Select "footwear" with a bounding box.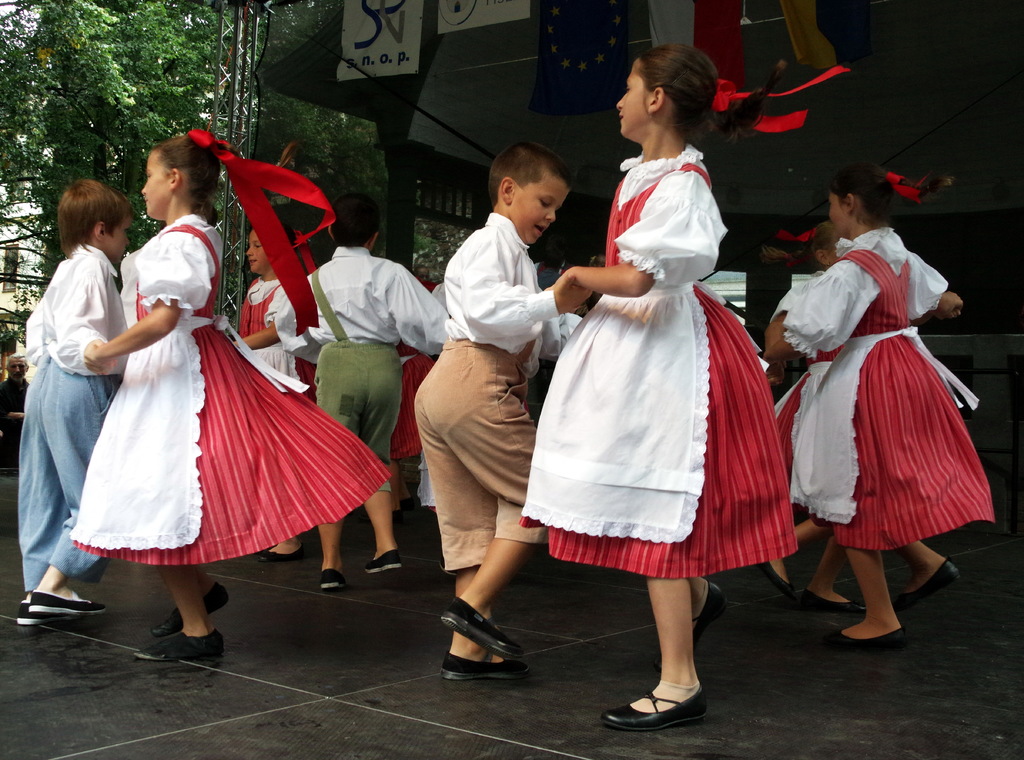
bbox=(157, 579, 230, 640).
